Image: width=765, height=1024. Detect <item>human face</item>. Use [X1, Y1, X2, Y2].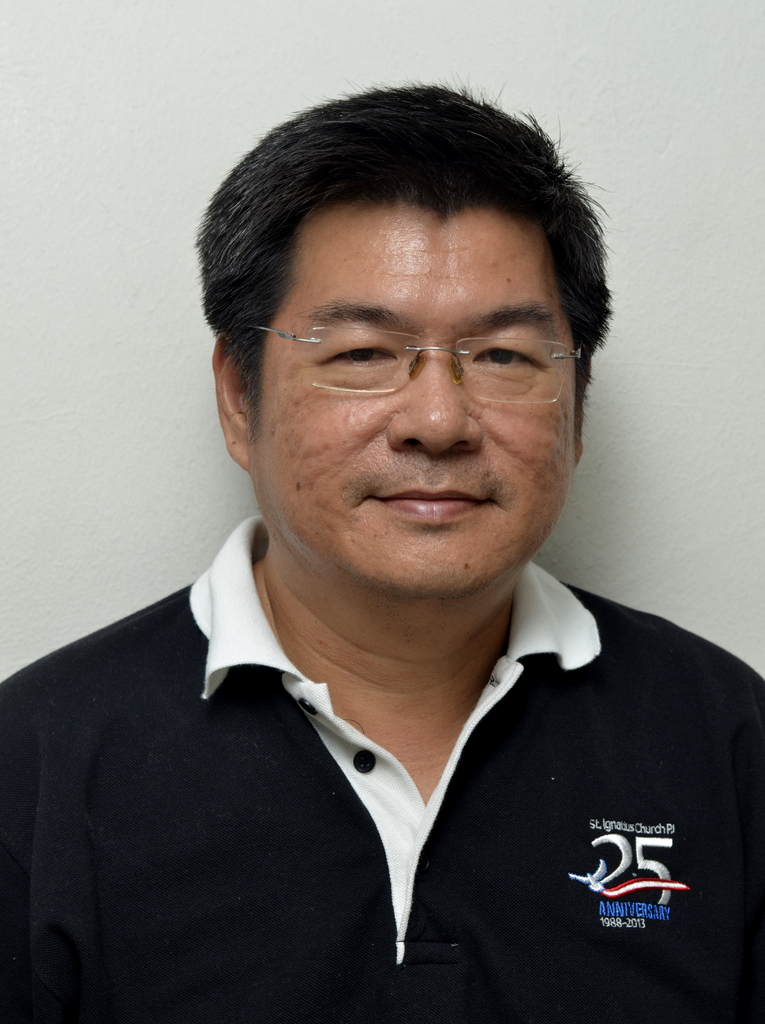
[249, 202, 569, 606].
